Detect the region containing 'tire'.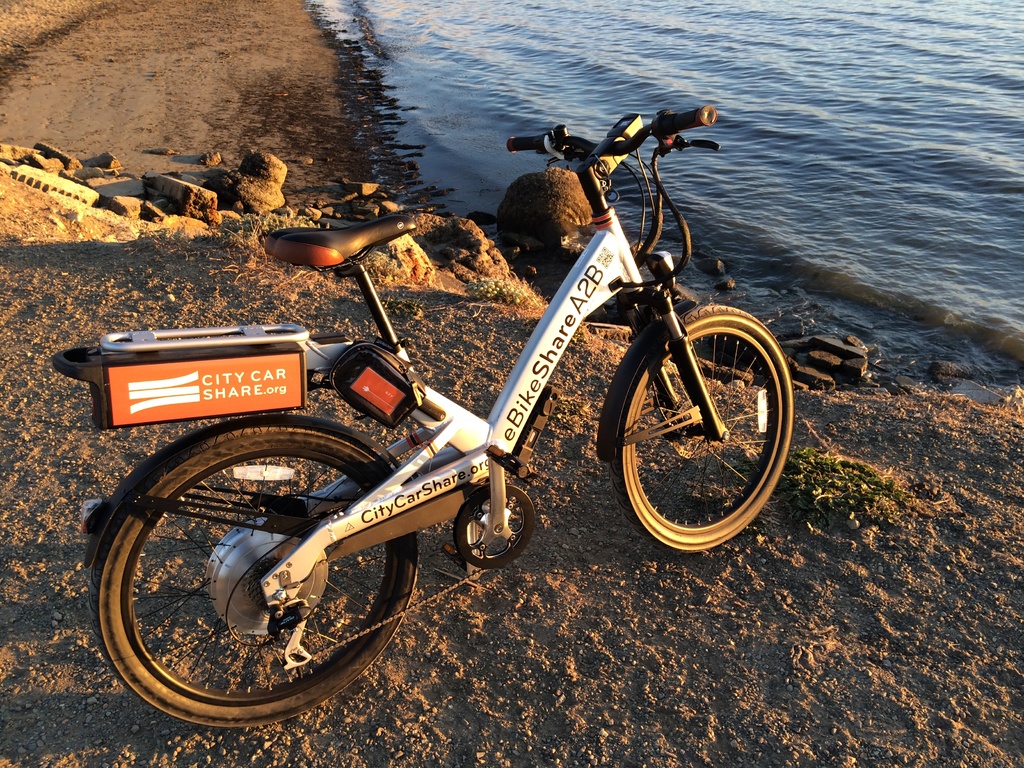
l=89, t=419, r=417, b=732.
